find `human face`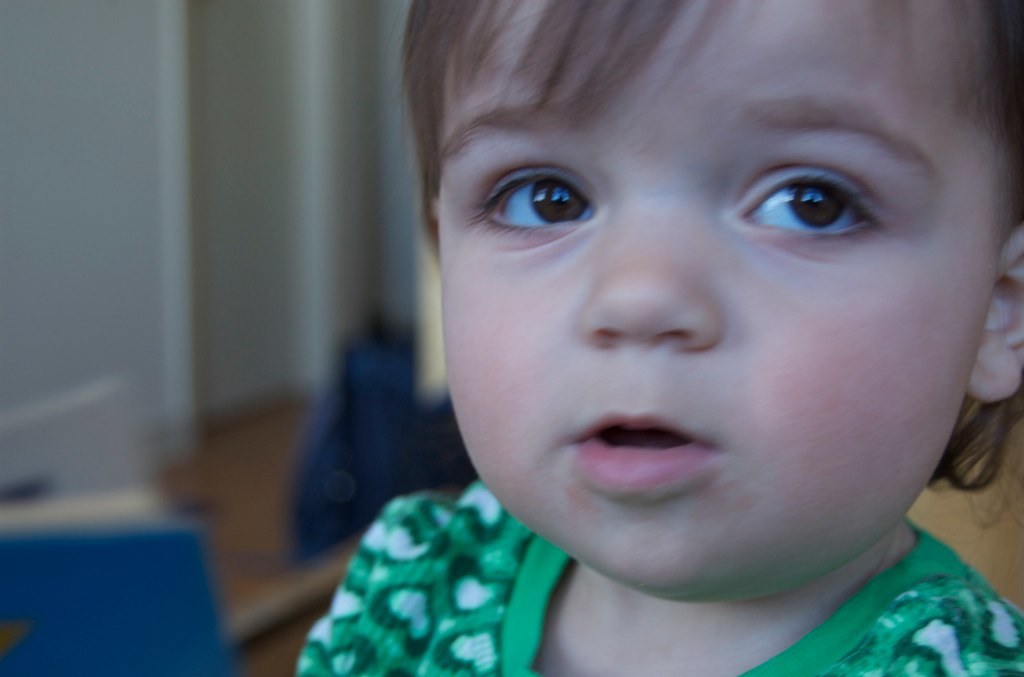
440/3/993/601
